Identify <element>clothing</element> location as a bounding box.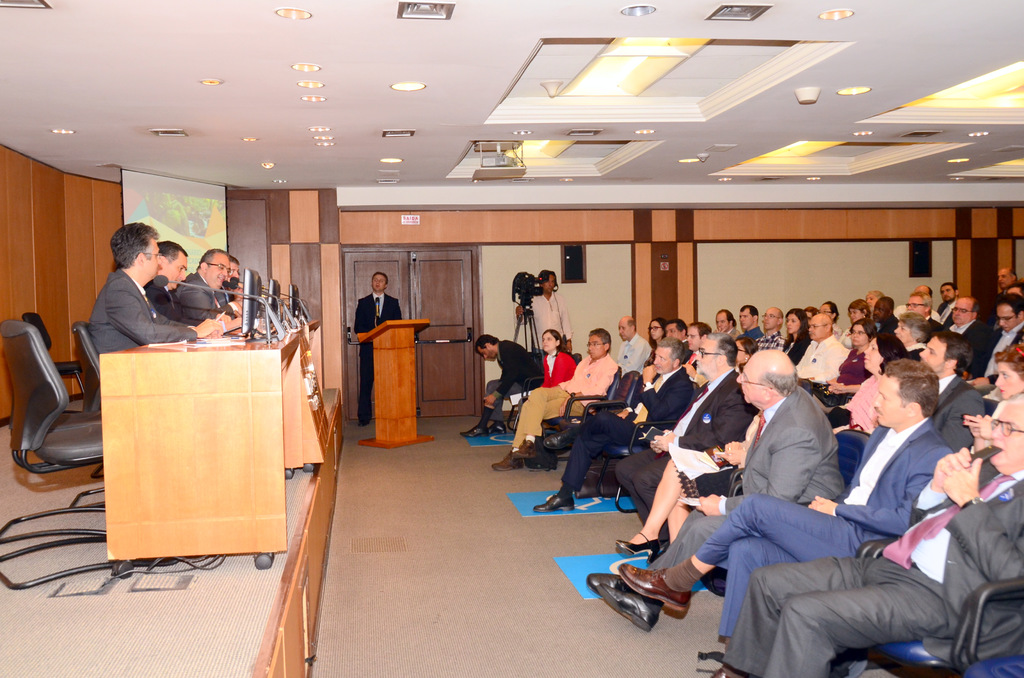
detection(698, 490, 876, 641).
